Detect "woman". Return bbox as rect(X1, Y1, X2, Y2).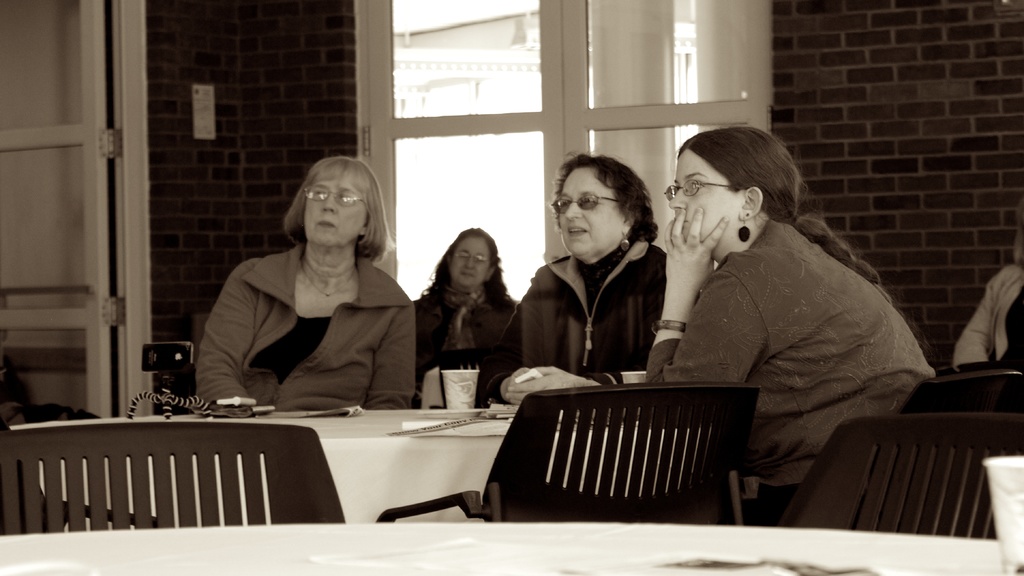
rect(191, 151, 425, 423).
